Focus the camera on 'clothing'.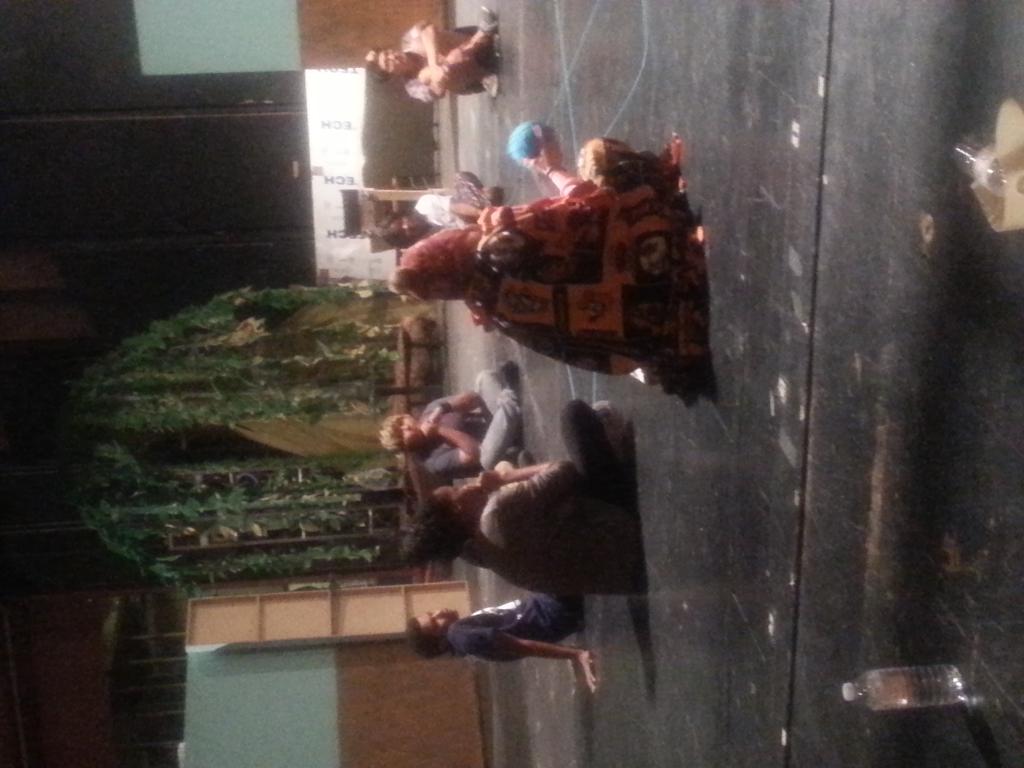
Focus region: [463, 399, 644, 601].
